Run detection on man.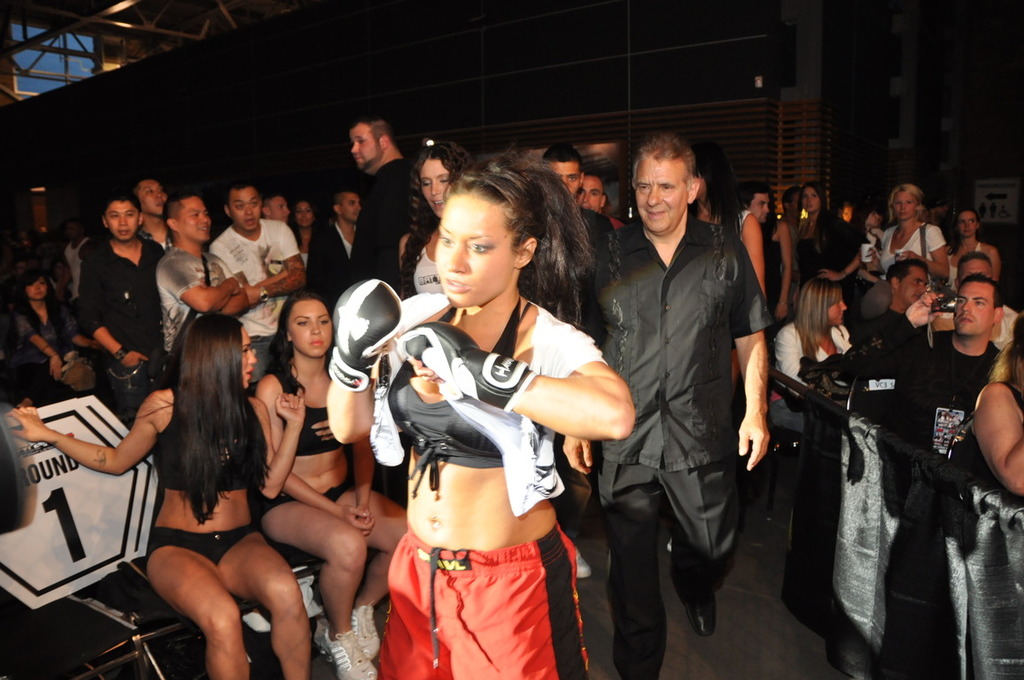
Result: 898/273/997/425.
